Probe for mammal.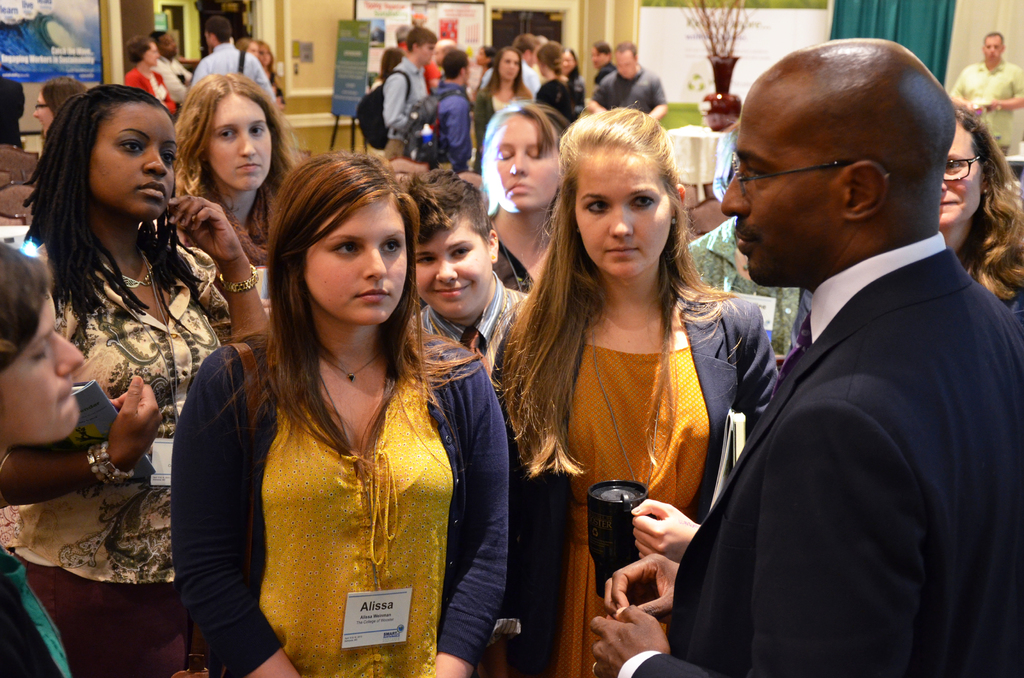
Probe result: x1=485 y1=92 x2=574 y2=290.
